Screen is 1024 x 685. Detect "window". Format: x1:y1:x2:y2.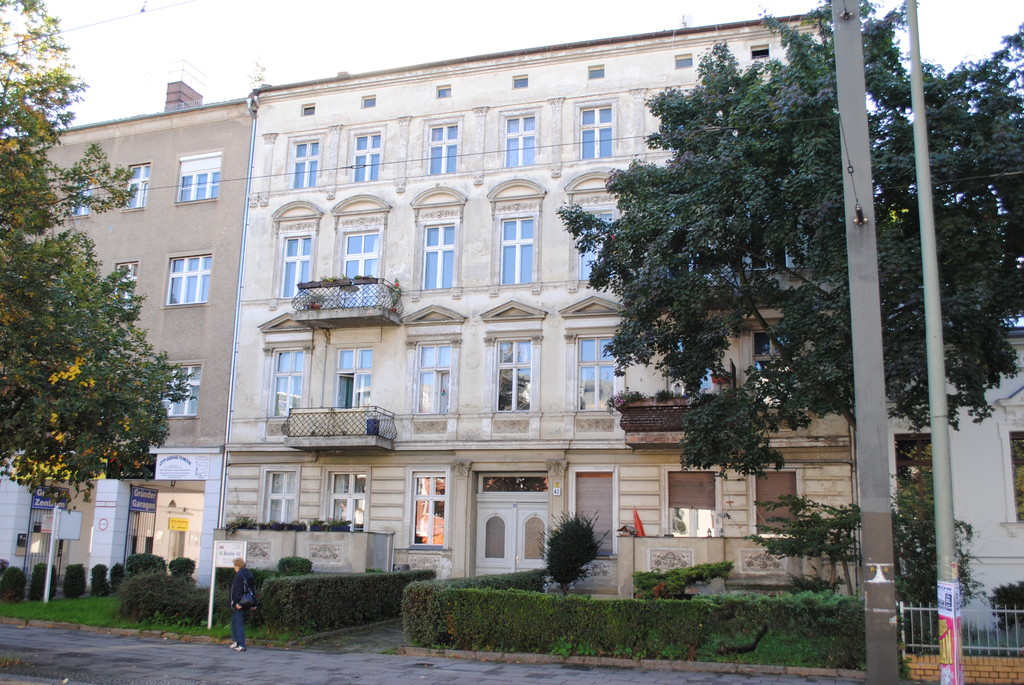
558:296:629:407.
